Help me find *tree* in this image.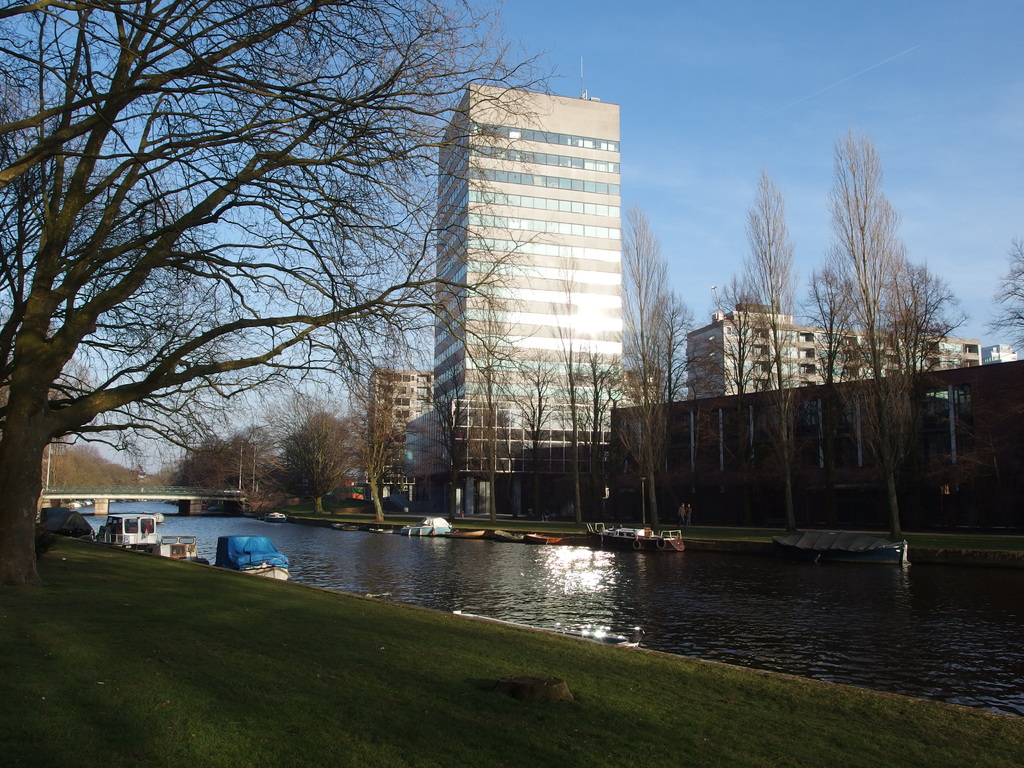
Found it: {"left": 874, "top": 265, "right": 964, "bottom": 470}.
